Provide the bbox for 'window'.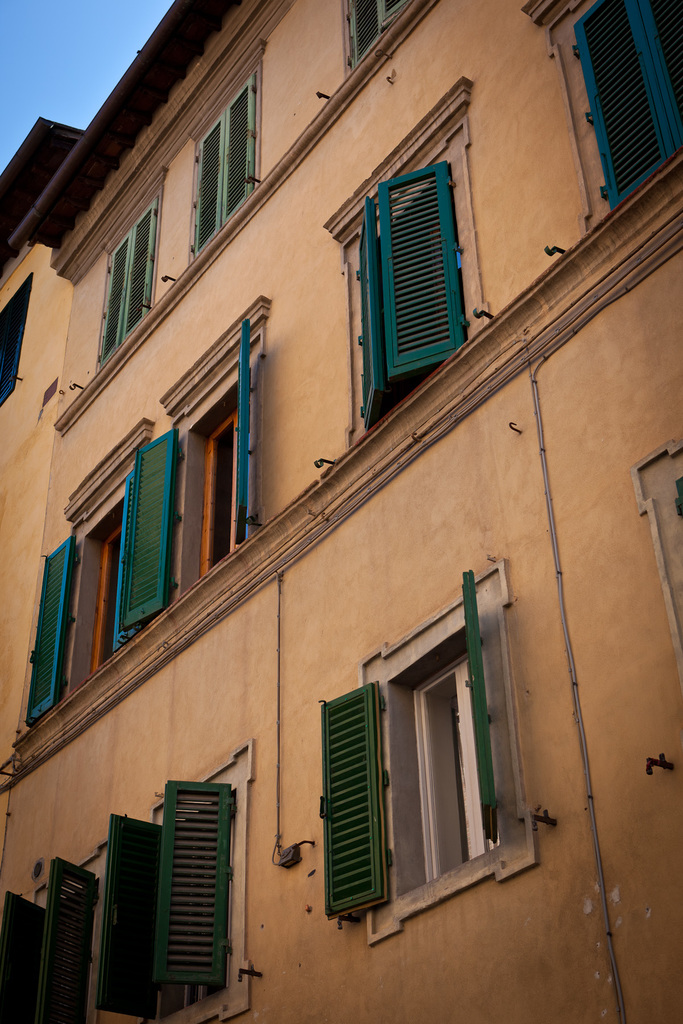
Rect(340, 0, 425, 66).
